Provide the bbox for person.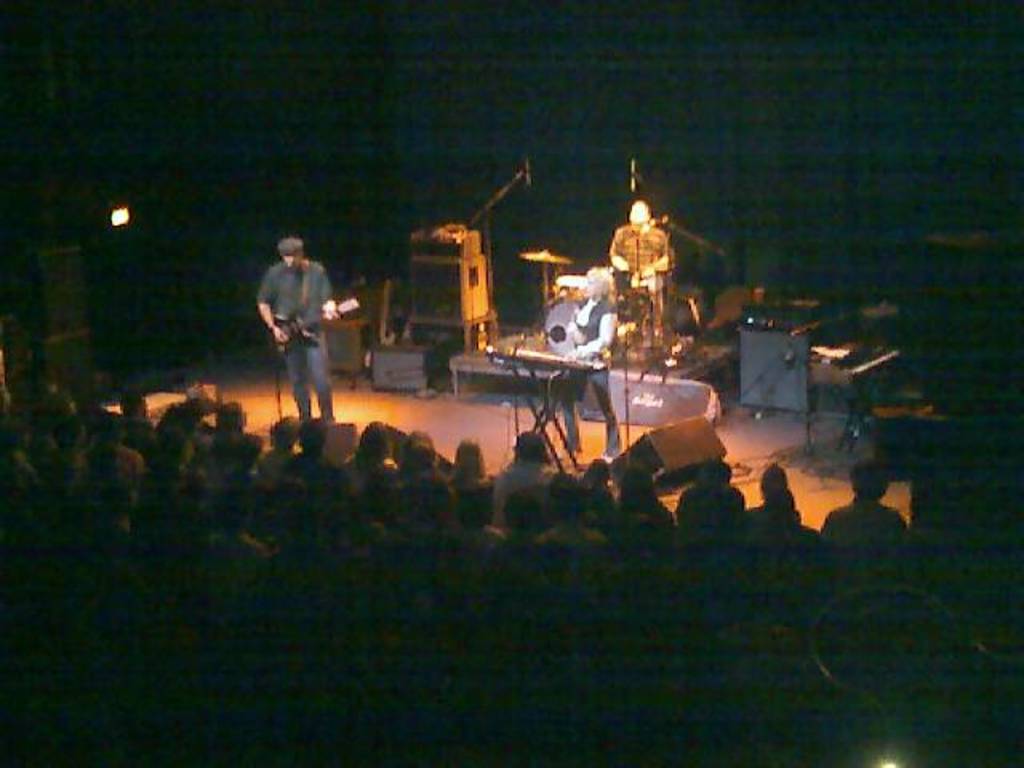
(left=555, top=266, right=622, bottom=470).
